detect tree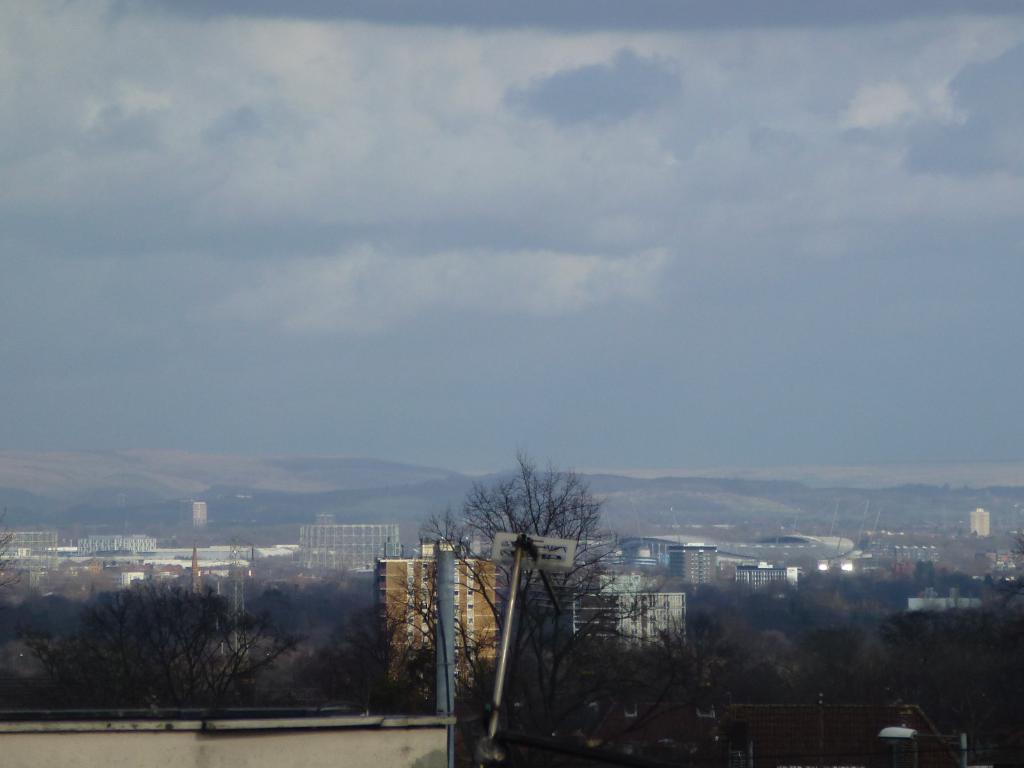
[3, 586, 98, 639]
